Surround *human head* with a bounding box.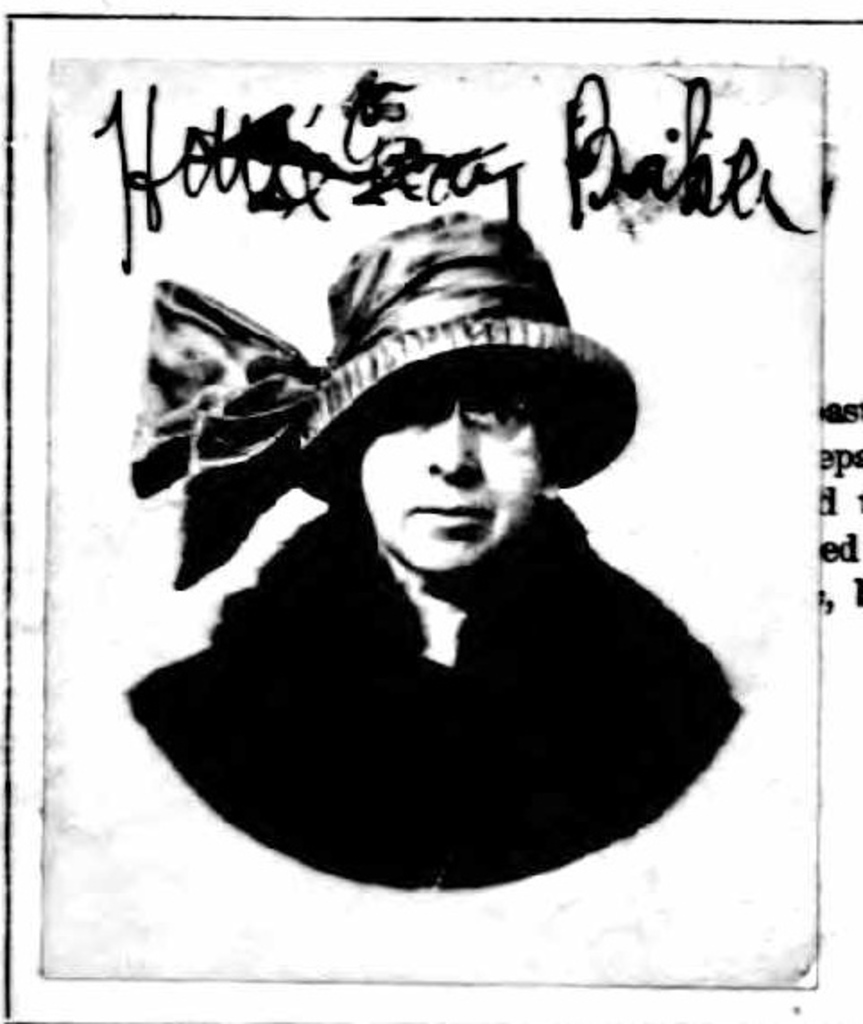
131 222 659 587.
